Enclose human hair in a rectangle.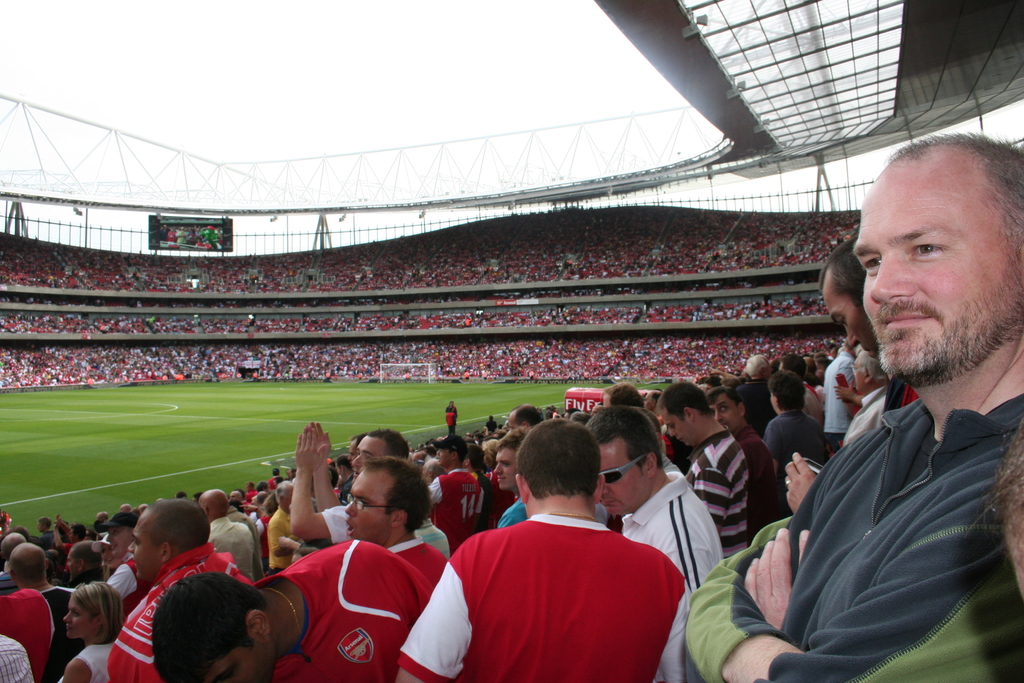
detection(584, 406, 663, 468).
